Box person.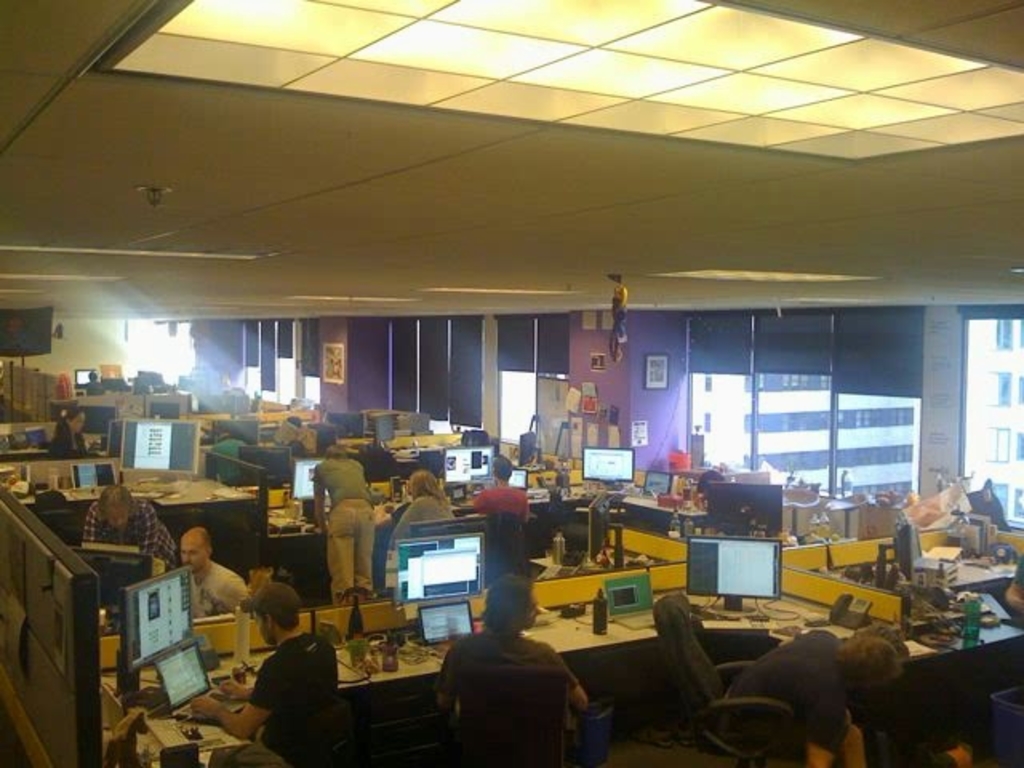
detection(80, 483, 171, 573).
